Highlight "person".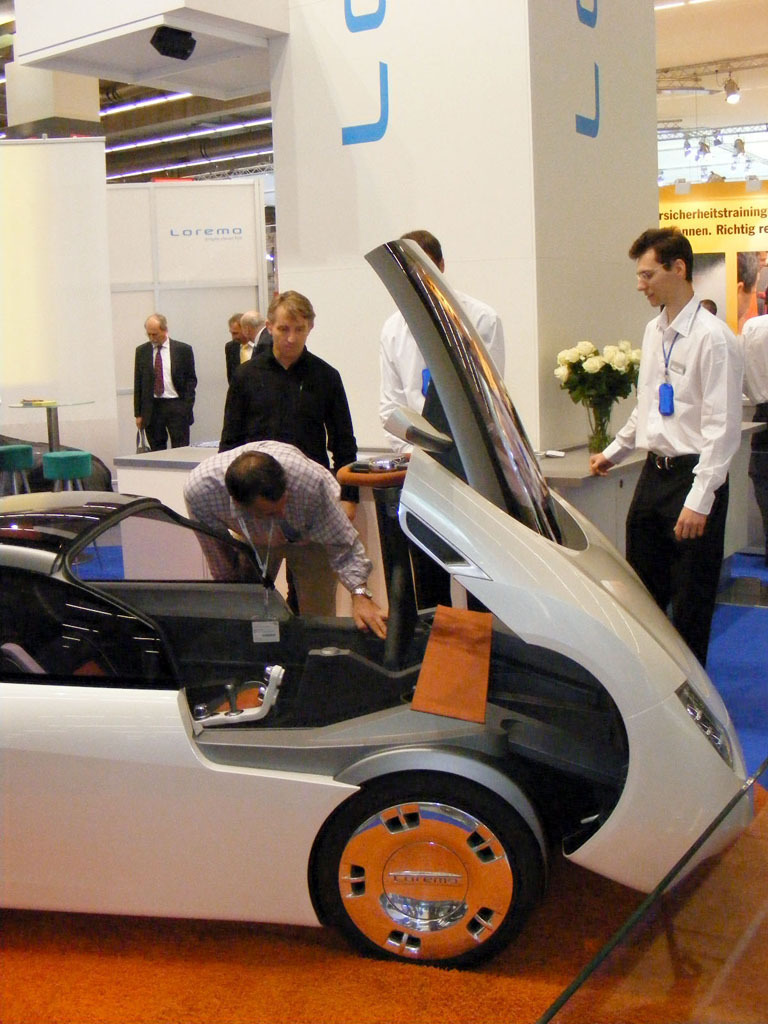
Highlighted region: [240, 308, 267, 370].
